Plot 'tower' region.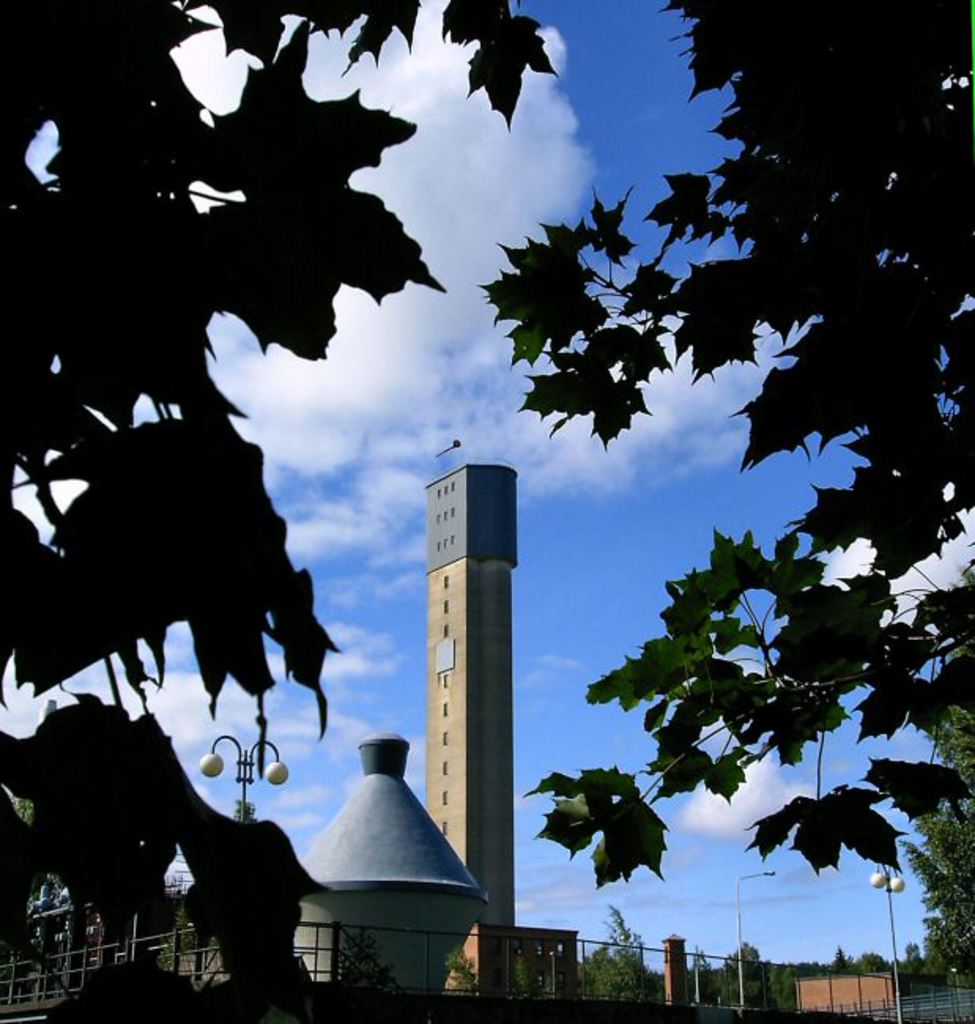
Plotted at (424, 438, 518, 929).
